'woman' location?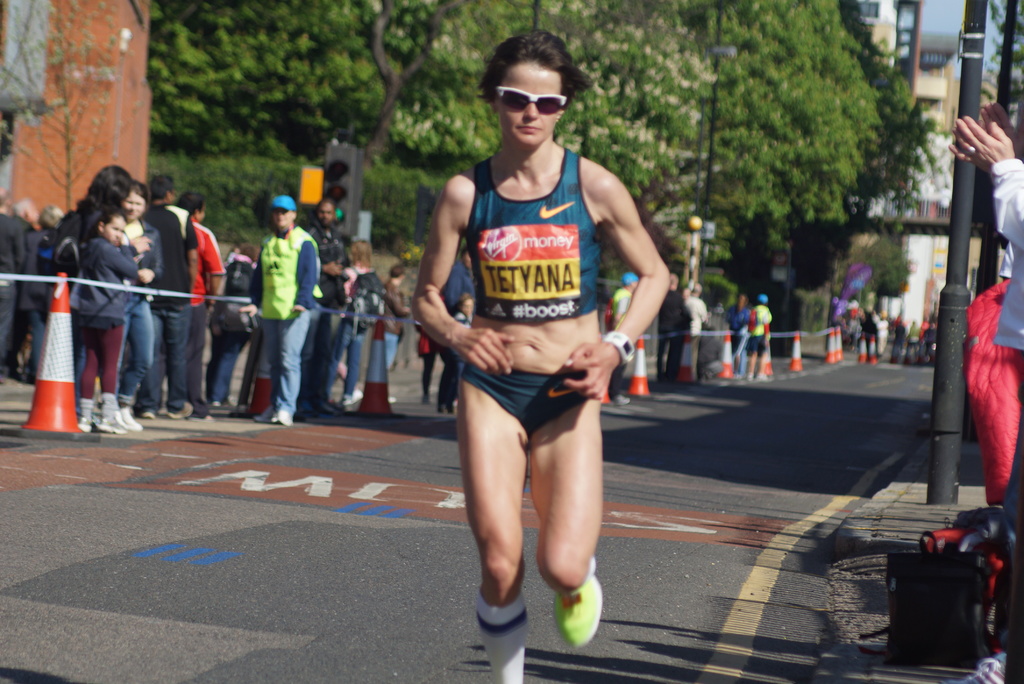
x1=16 y1=206 x2=65 y2=386
